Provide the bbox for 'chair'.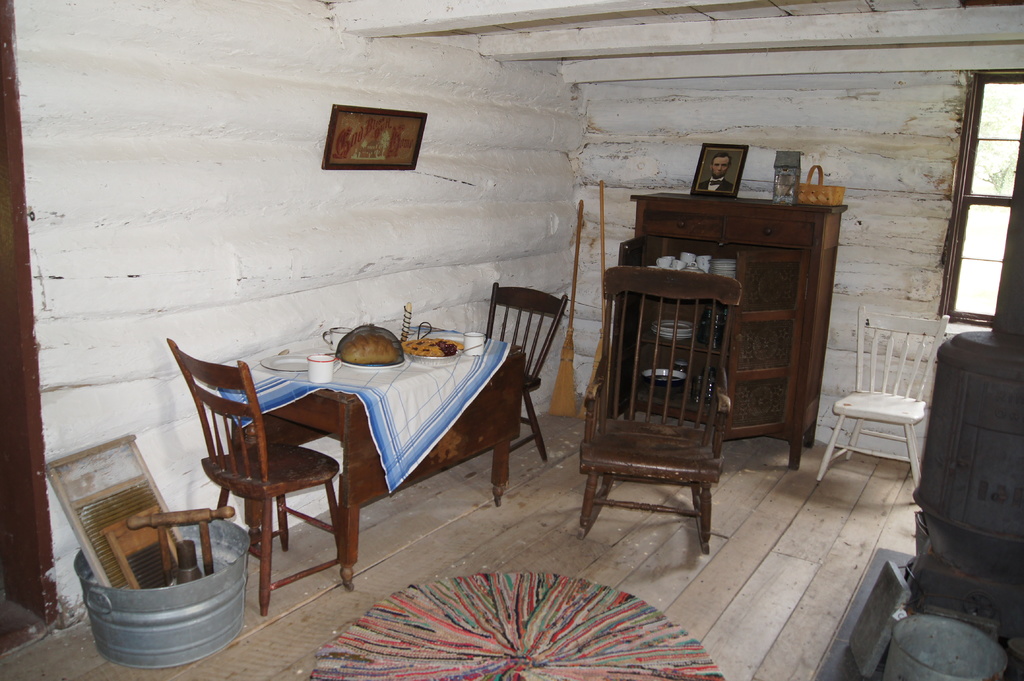
detection(813, 303, 954, 492).
